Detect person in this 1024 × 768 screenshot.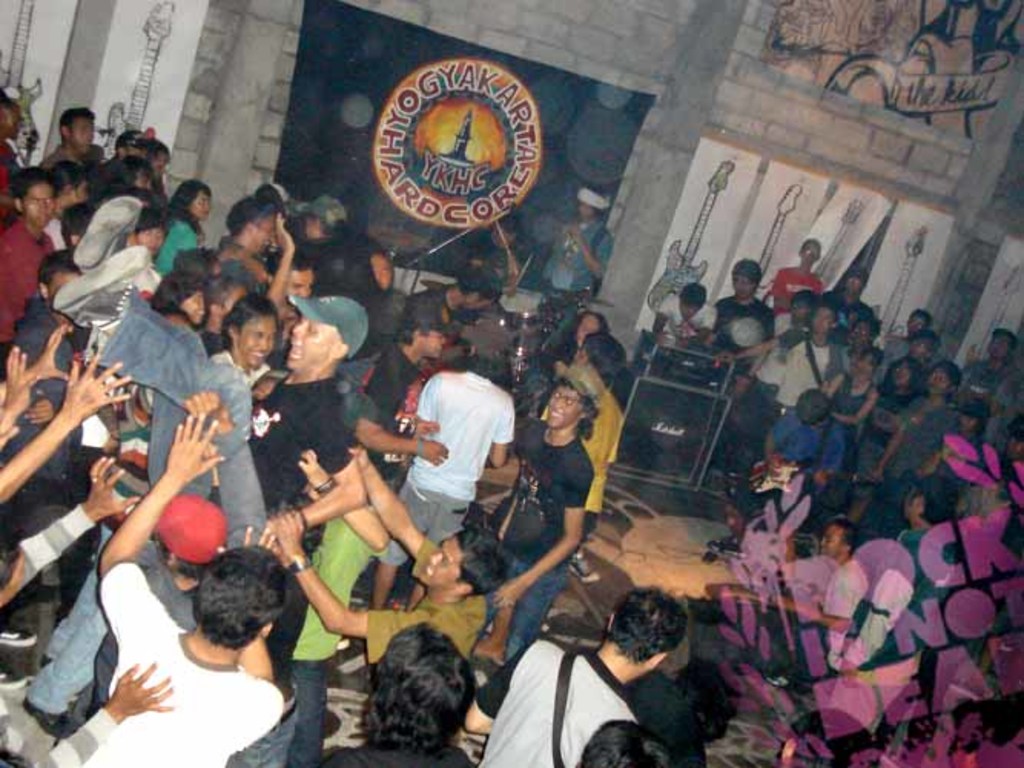
Detection: pyautogui.locateOnScreen(543, 187, 600, 353).
